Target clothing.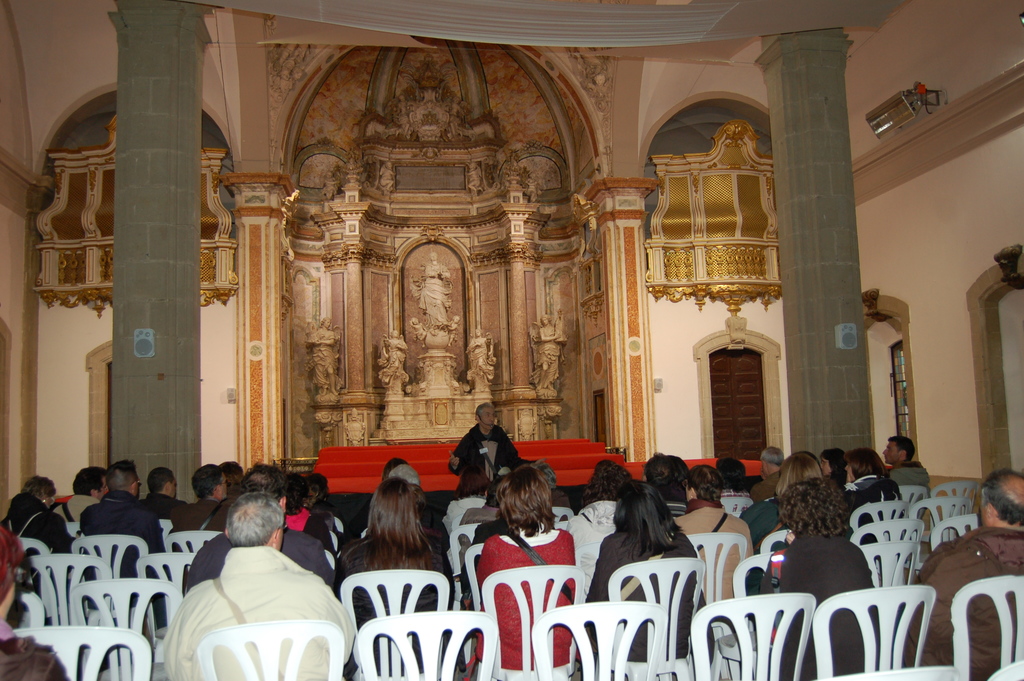
Target region: 341/496/450/588.
